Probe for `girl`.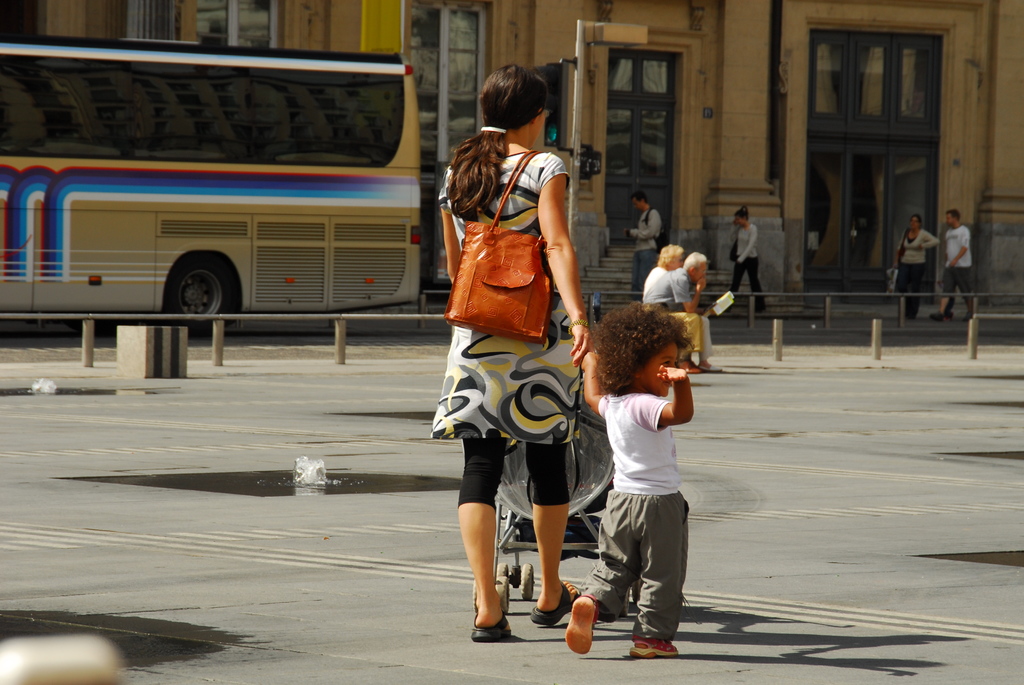
Probe result: rect(563, 298, 696, 657).
